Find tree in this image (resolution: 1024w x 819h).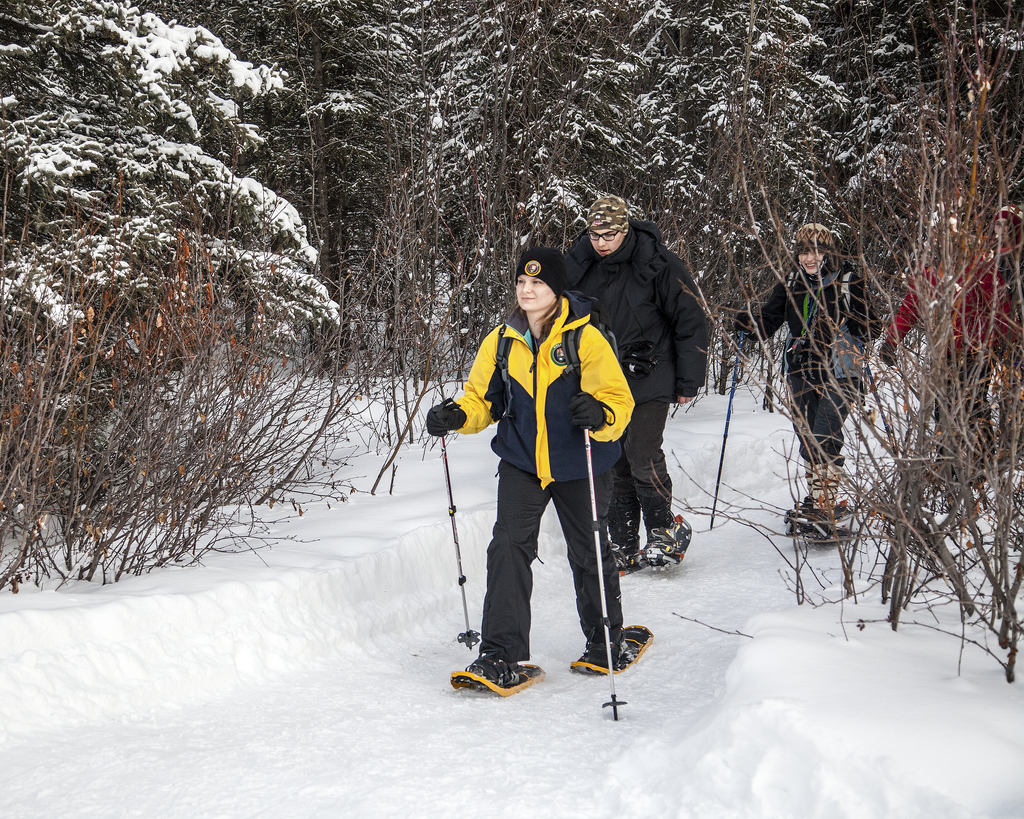
x1=0, y1=6, x2=310, y2=379.
